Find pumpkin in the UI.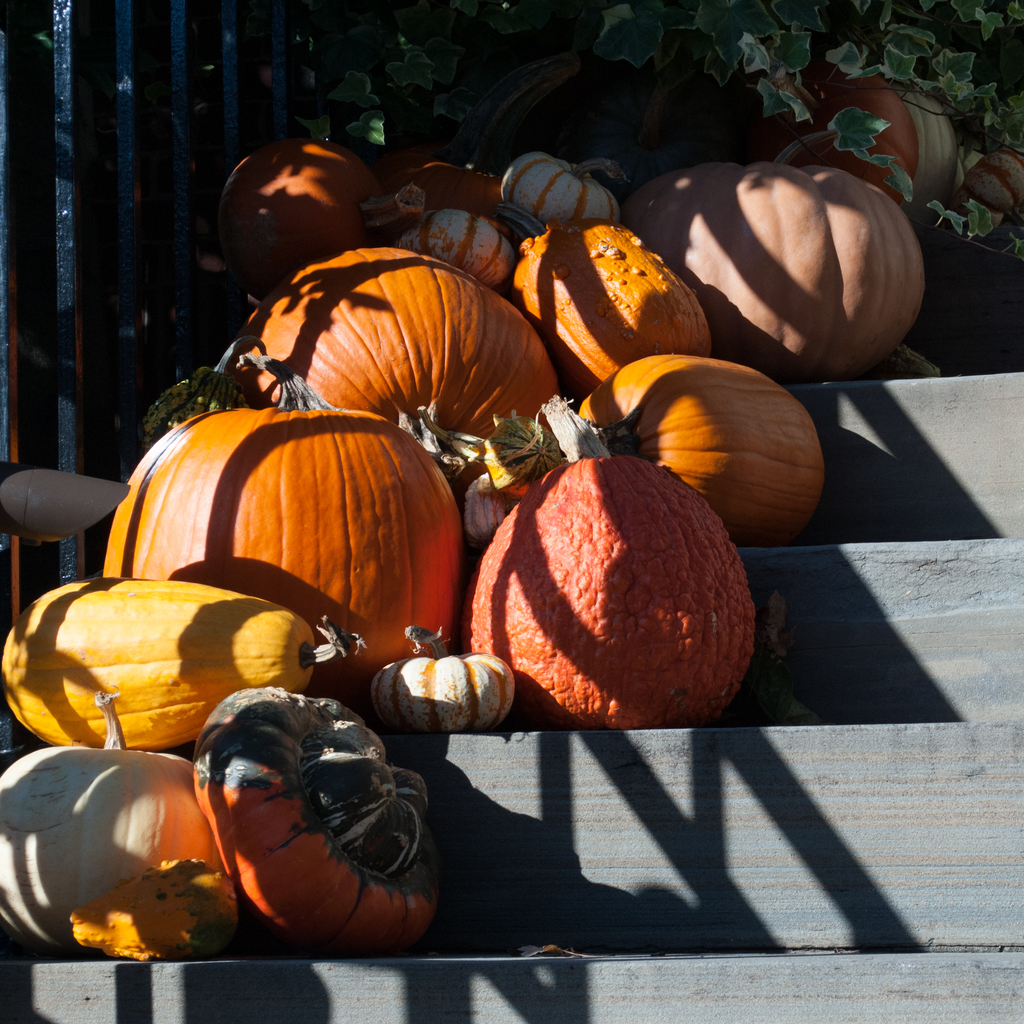
UI element at box(504, 216, 709, 387).
